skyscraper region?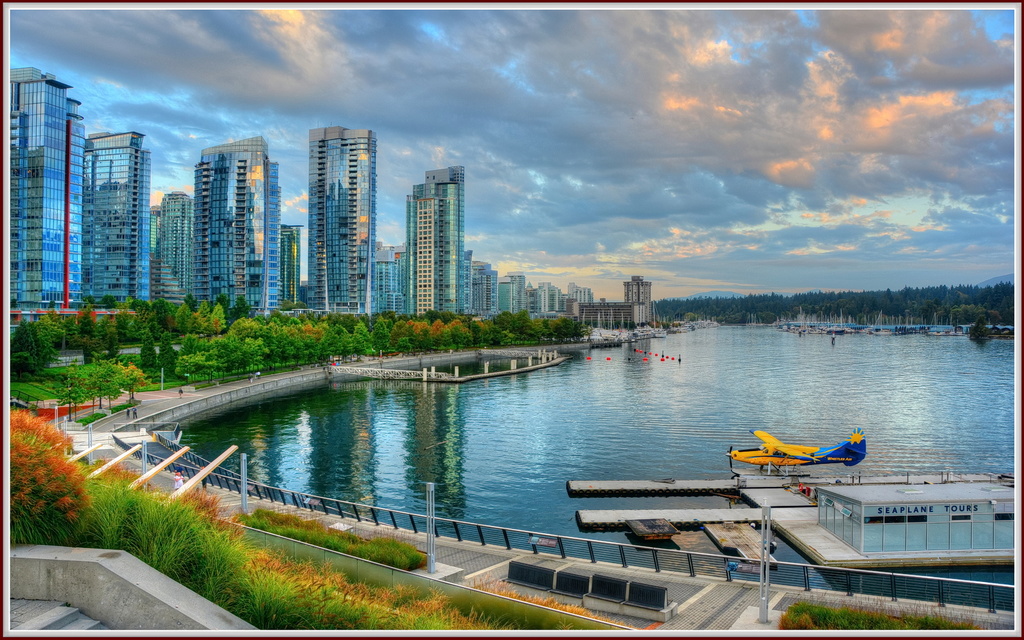
{"left": 504, "top": 264, "right": 531, "bottom": 313}
